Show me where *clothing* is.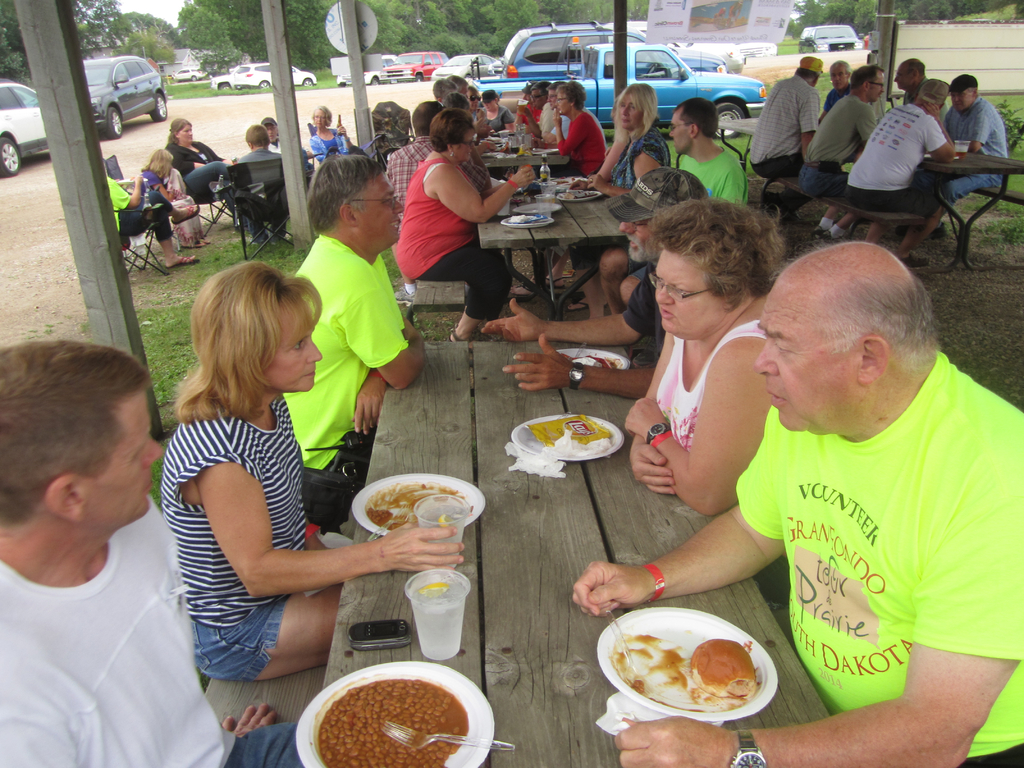
*clothing* is at select_region(102, 171, 175, 253).
